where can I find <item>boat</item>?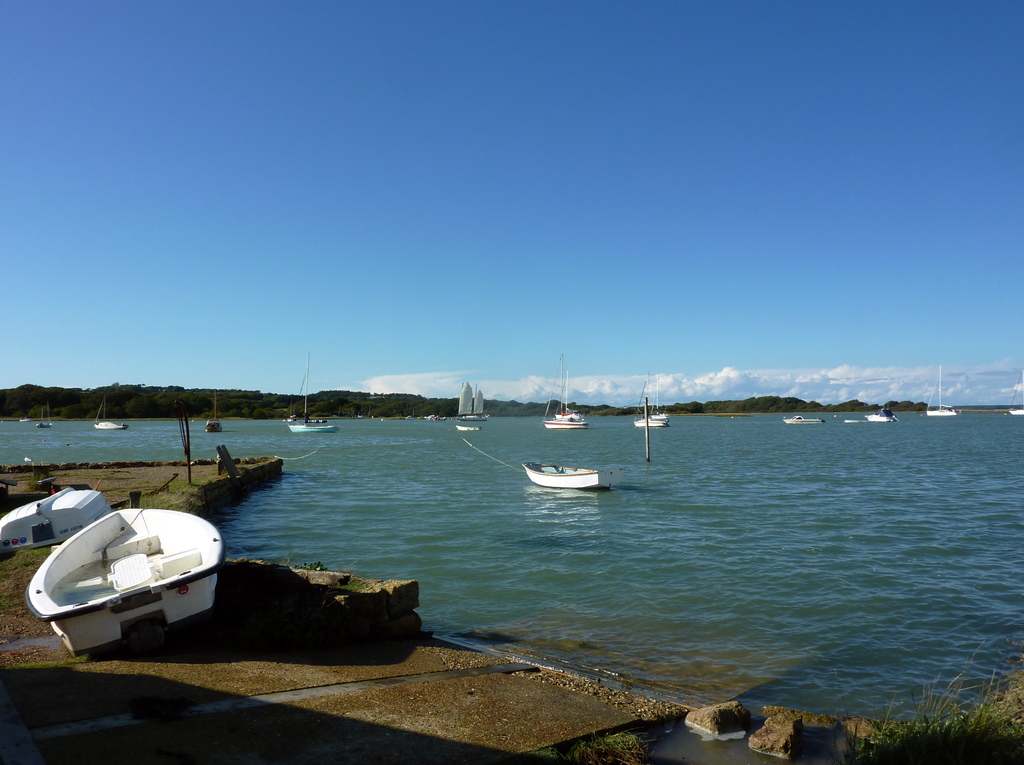
You can find it at x1=465, y1=386, x2=484, y2=419.
